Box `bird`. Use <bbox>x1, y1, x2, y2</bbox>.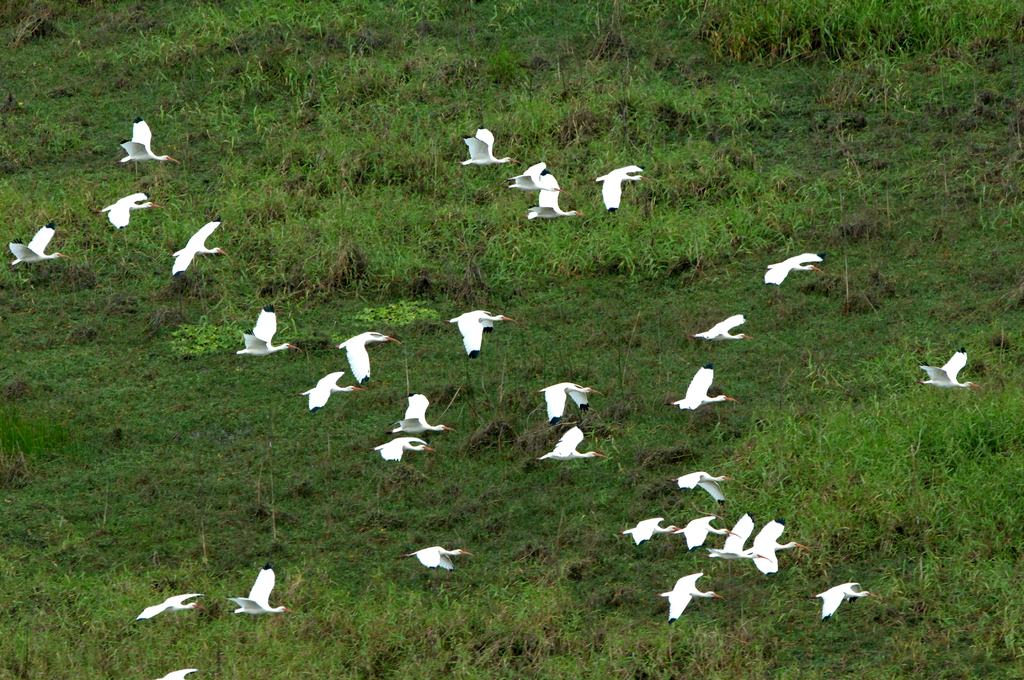
<bbox>159, 667, 200, 679</bbox>.
